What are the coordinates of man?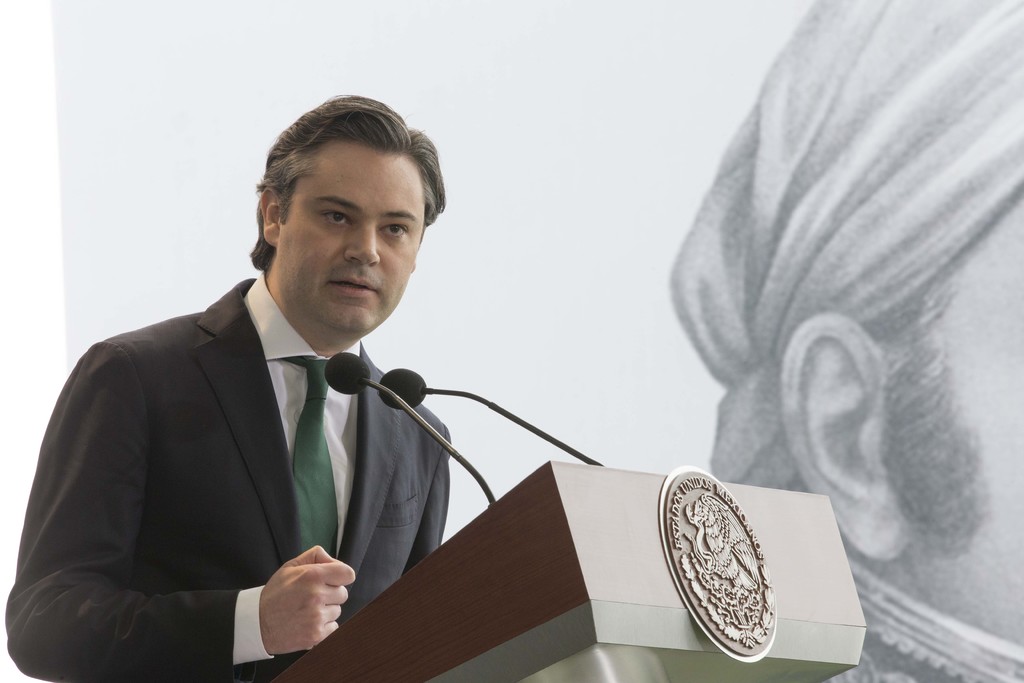
<region>29, 100, 584, 682</region>.
